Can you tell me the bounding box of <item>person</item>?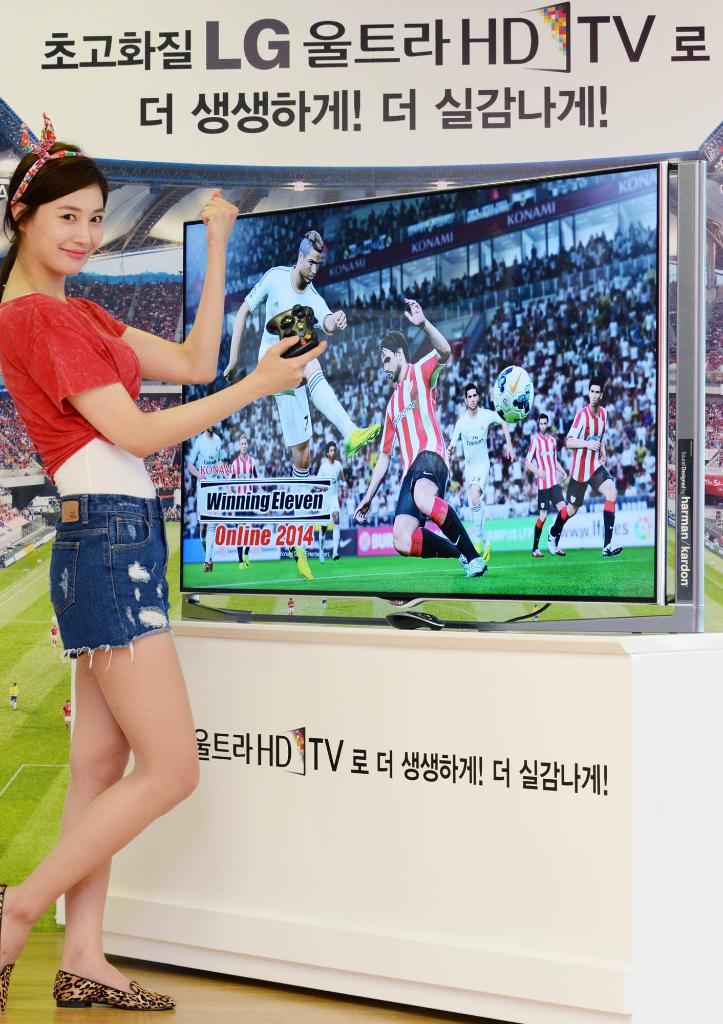
detection(188, 421, 227, 575).
